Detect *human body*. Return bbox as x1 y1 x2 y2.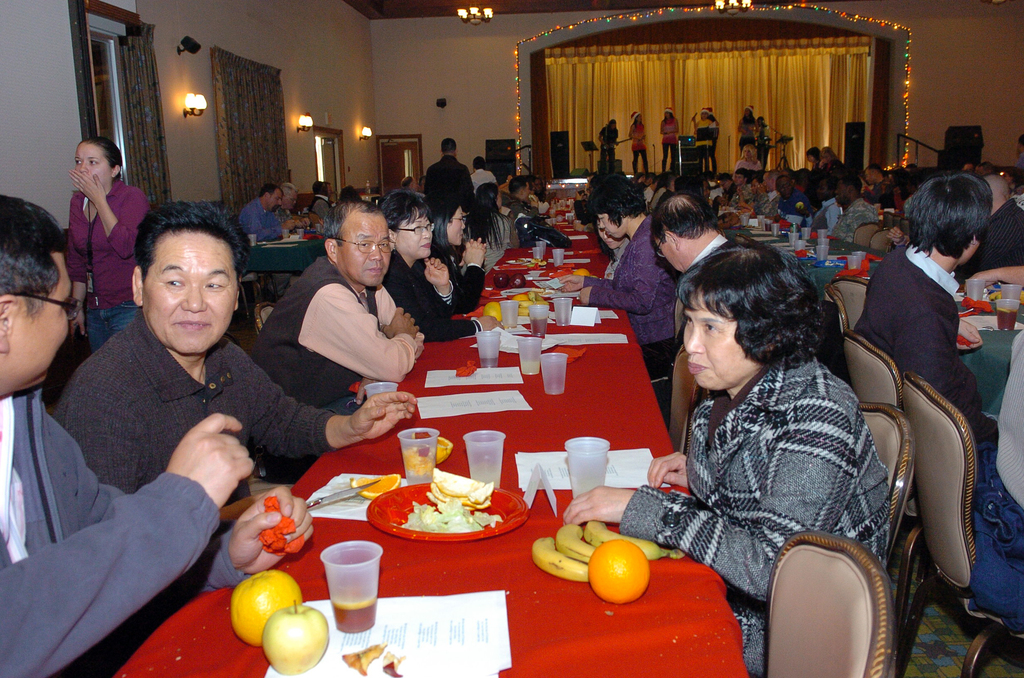
627 121 650 183.
